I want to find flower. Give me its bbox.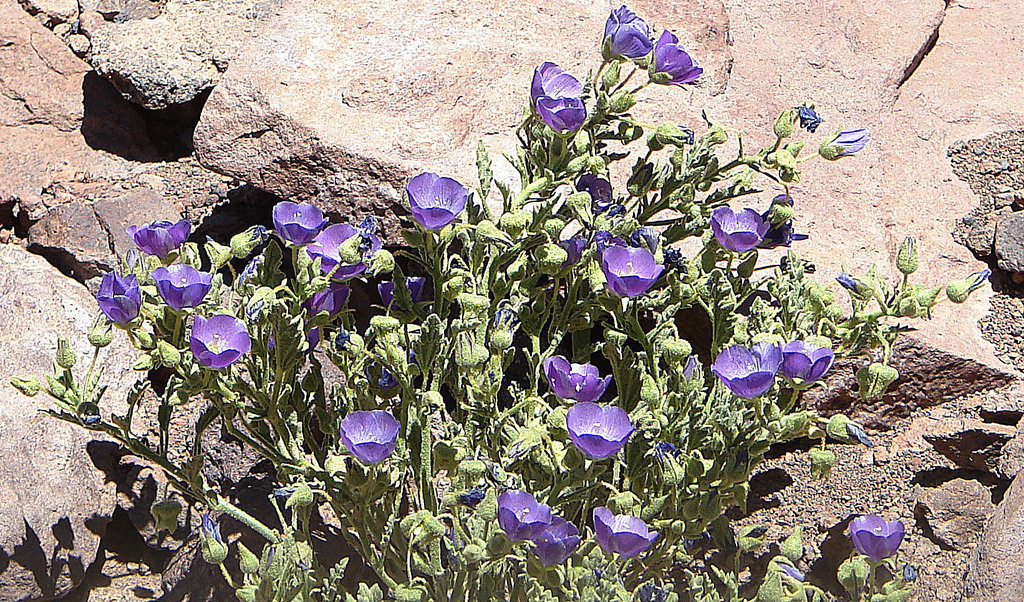
<bbox>307, 324, 323, 354</bbox>.
